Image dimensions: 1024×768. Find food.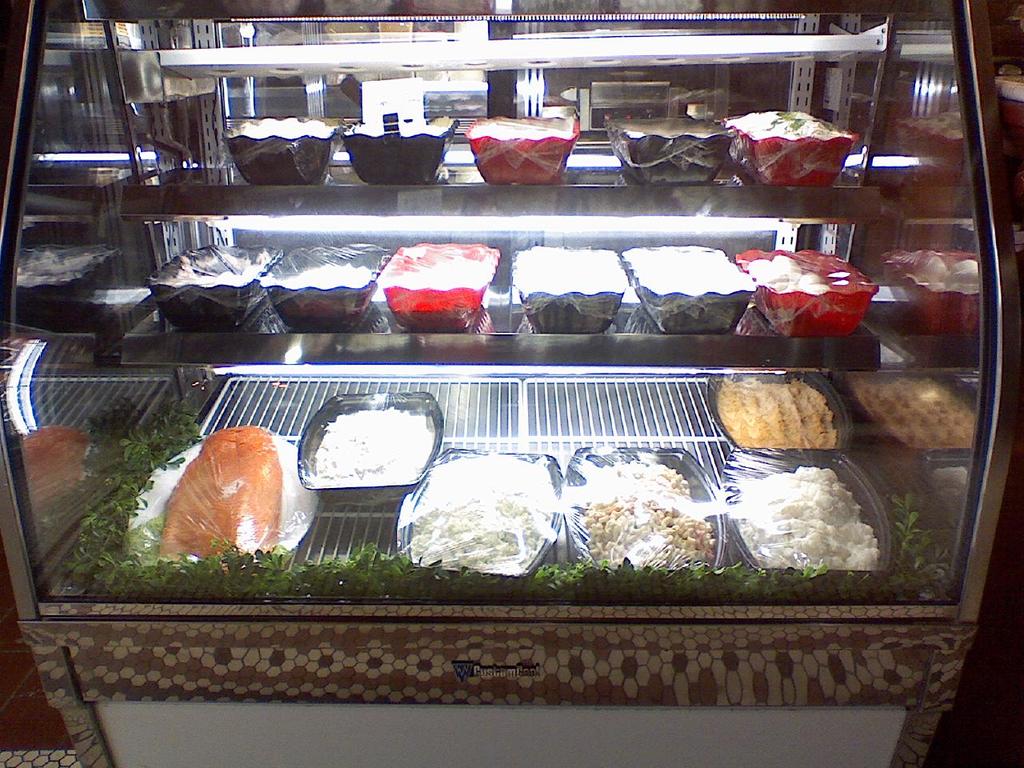
rect(151, 425, 281, 575).
